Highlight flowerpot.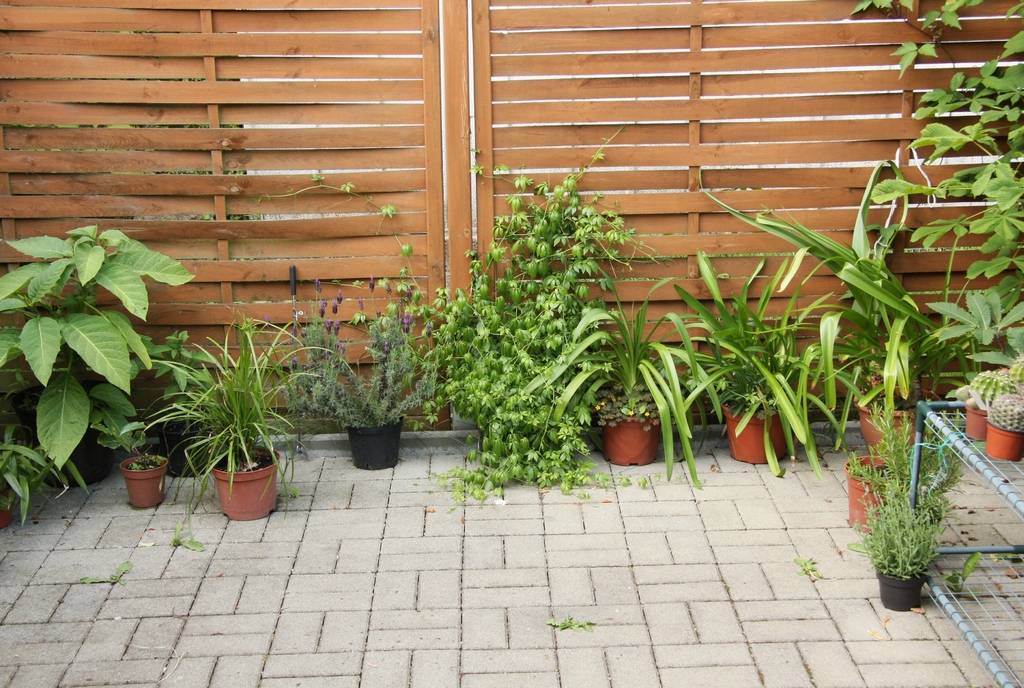
Highlighted region: crop(720, 404, 794, 464).
